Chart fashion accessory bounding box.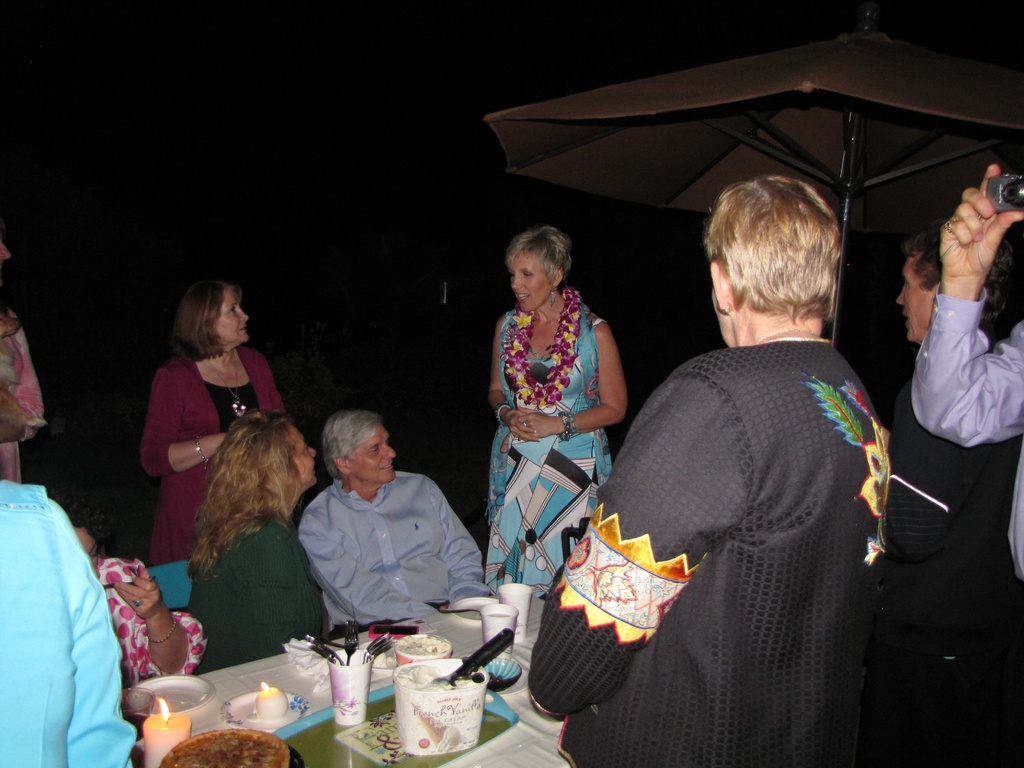
Charted: detection(498, 284, 582, 408).
